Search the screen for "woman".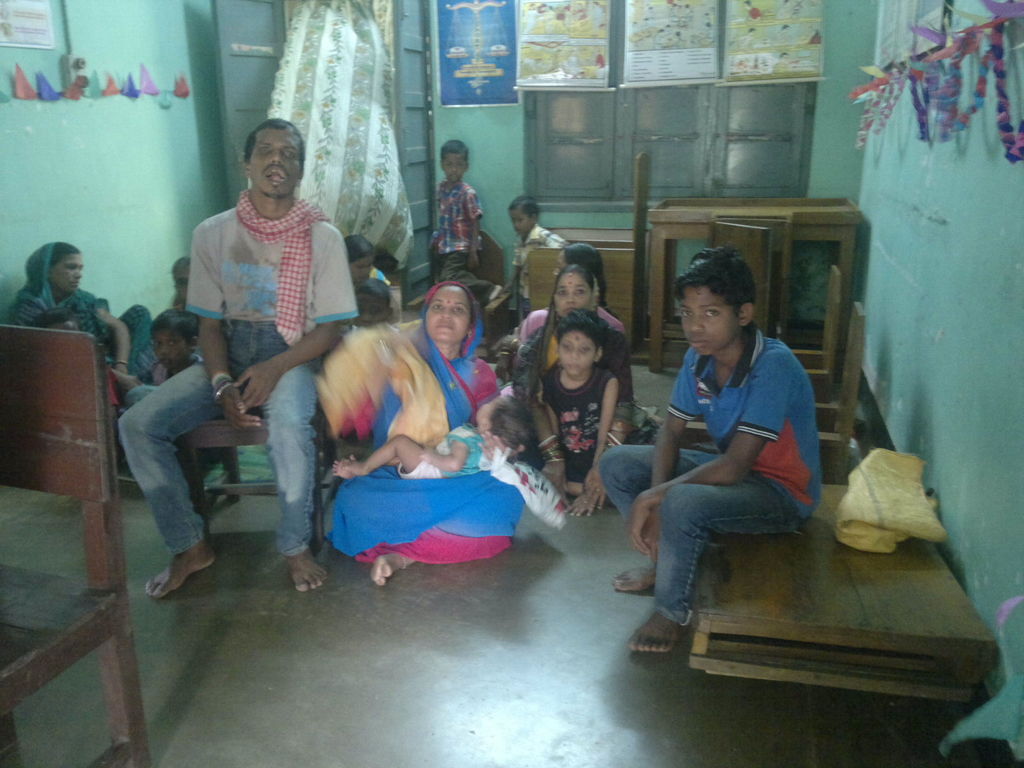
Found at pyautogui.locateOnScreen(493, 263, 650, 518).
